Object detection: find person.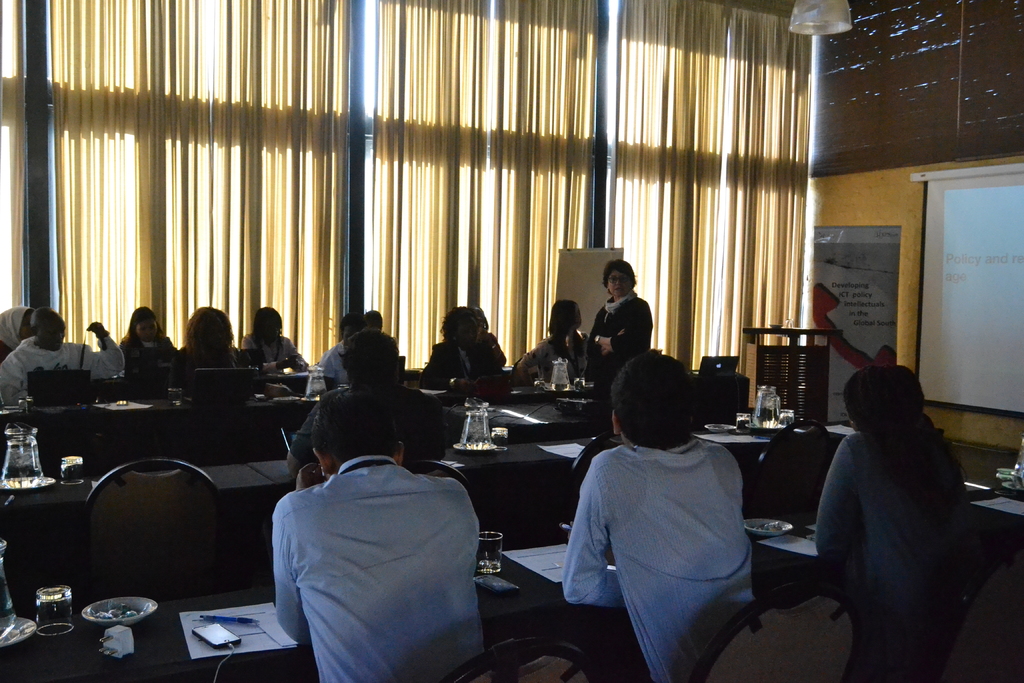
rect(590, 256, 655, 432).
